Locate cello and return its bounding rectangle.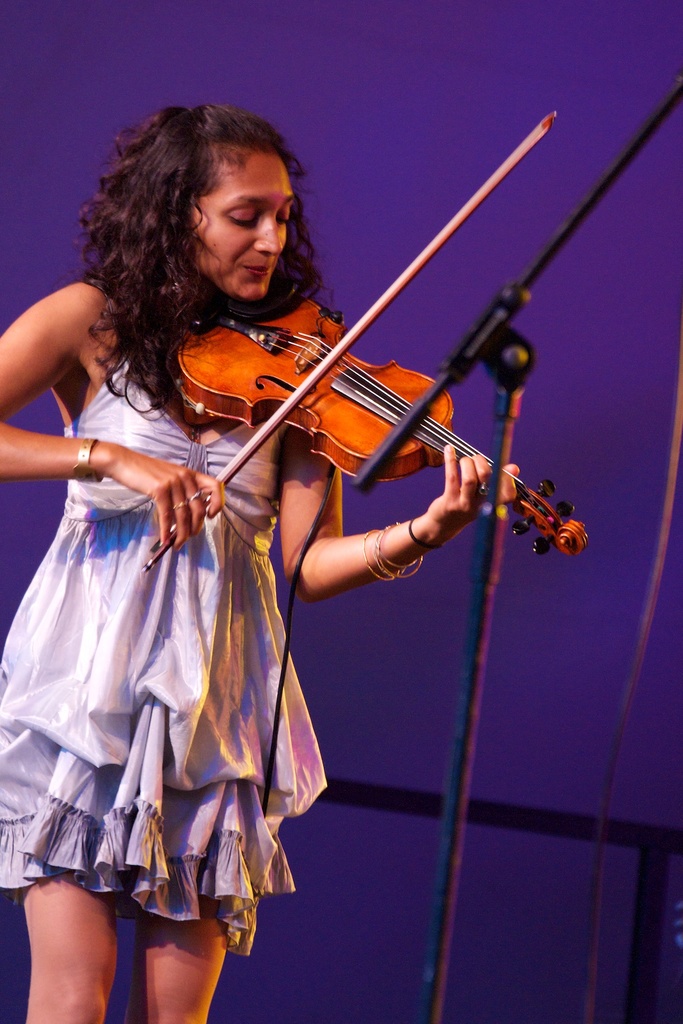
<region>144, 113, 595, 577</region>.
